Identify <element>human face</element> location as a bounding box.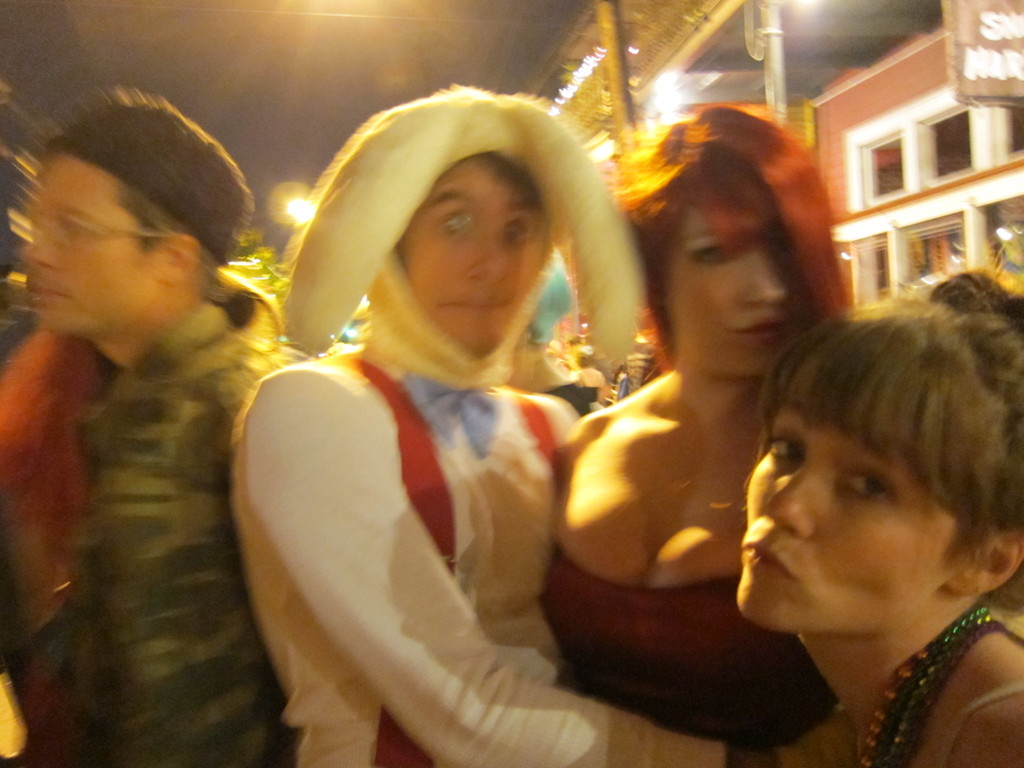
crop(665, 204, 779, 376).
